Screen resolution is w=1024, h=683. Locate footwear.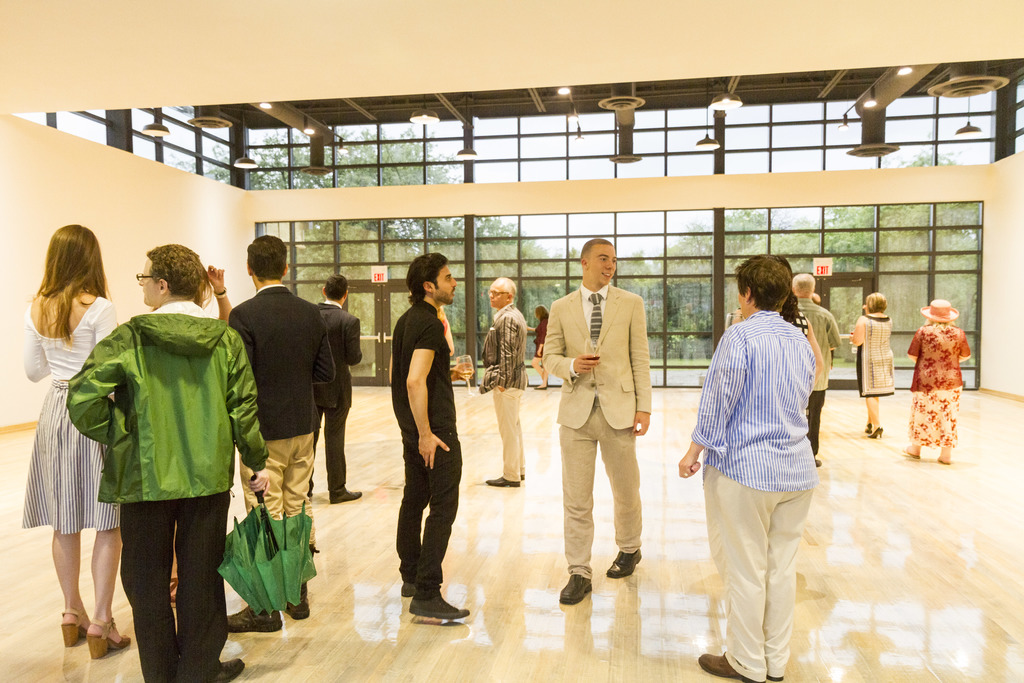
x1=767, y1=674, x2=785, y2=682.
